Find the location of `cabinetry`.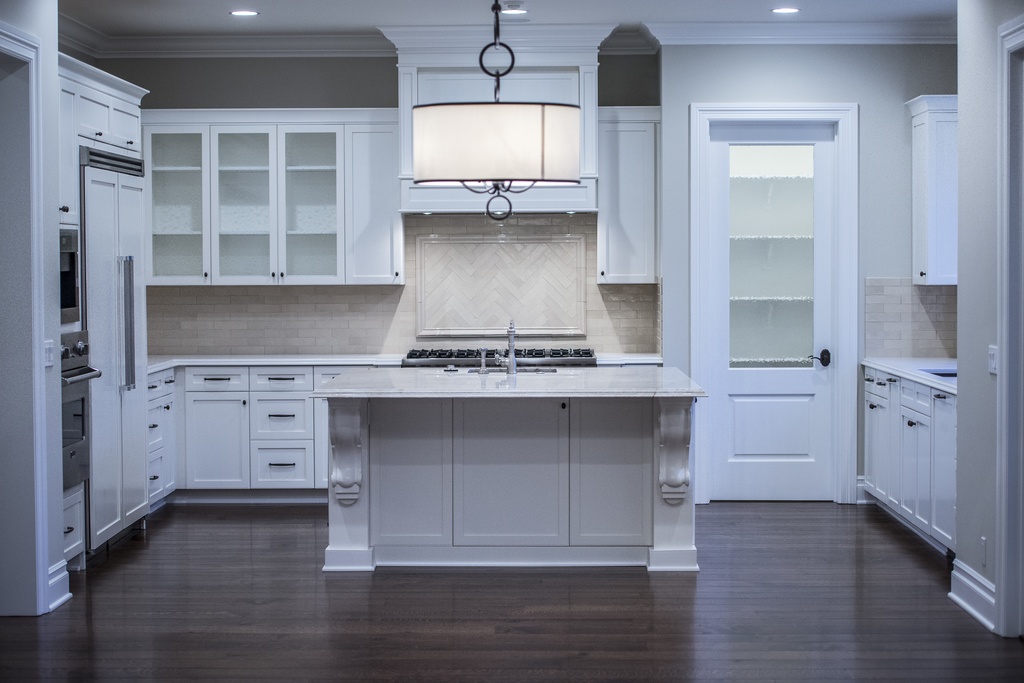
Location: select_region(569, 390, 707, 559).
